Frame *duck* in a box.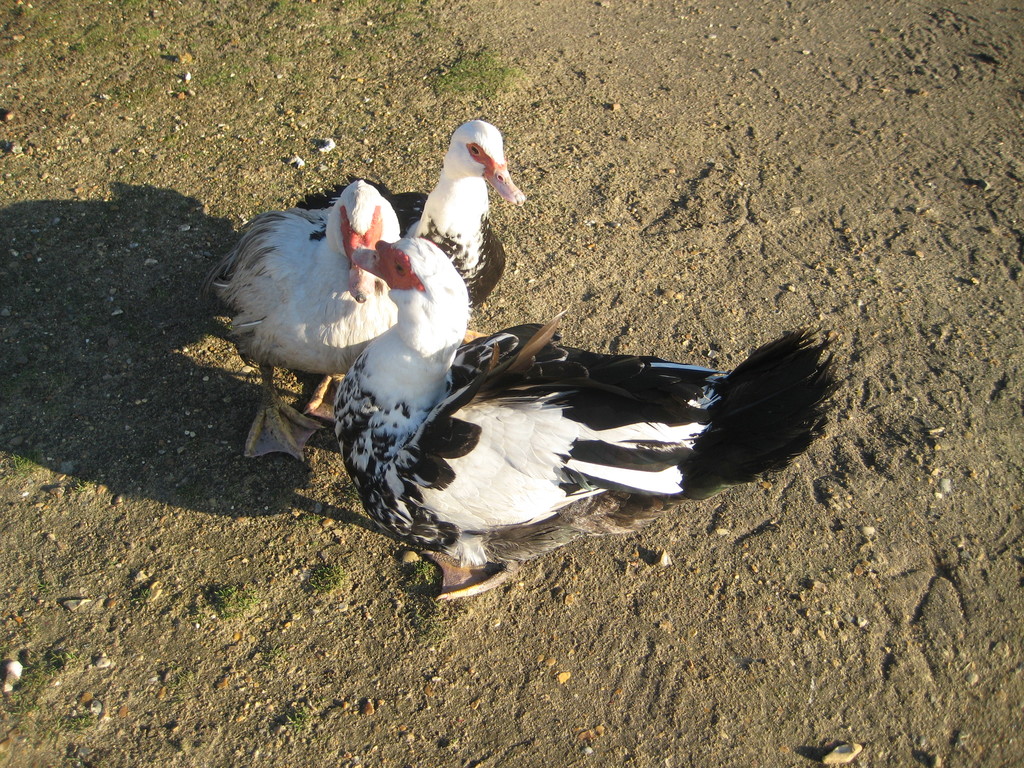
(left=298, top=121, right=529, bottom=337).
